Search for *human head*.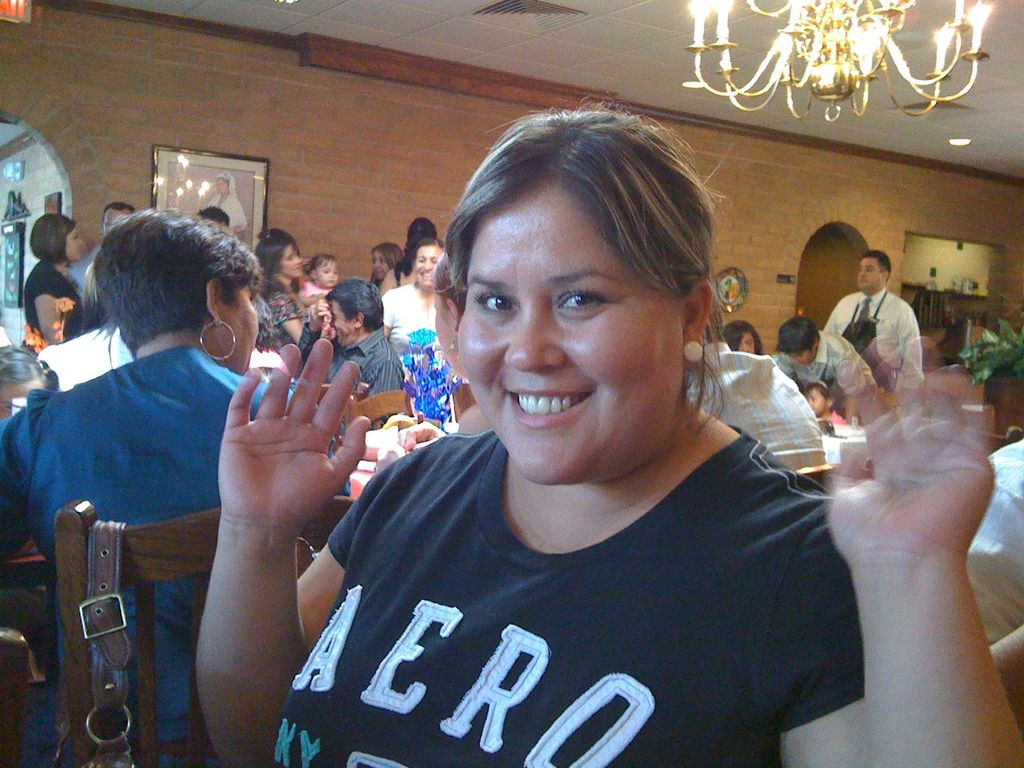
Found at locate(255, 230, 309, 275).
